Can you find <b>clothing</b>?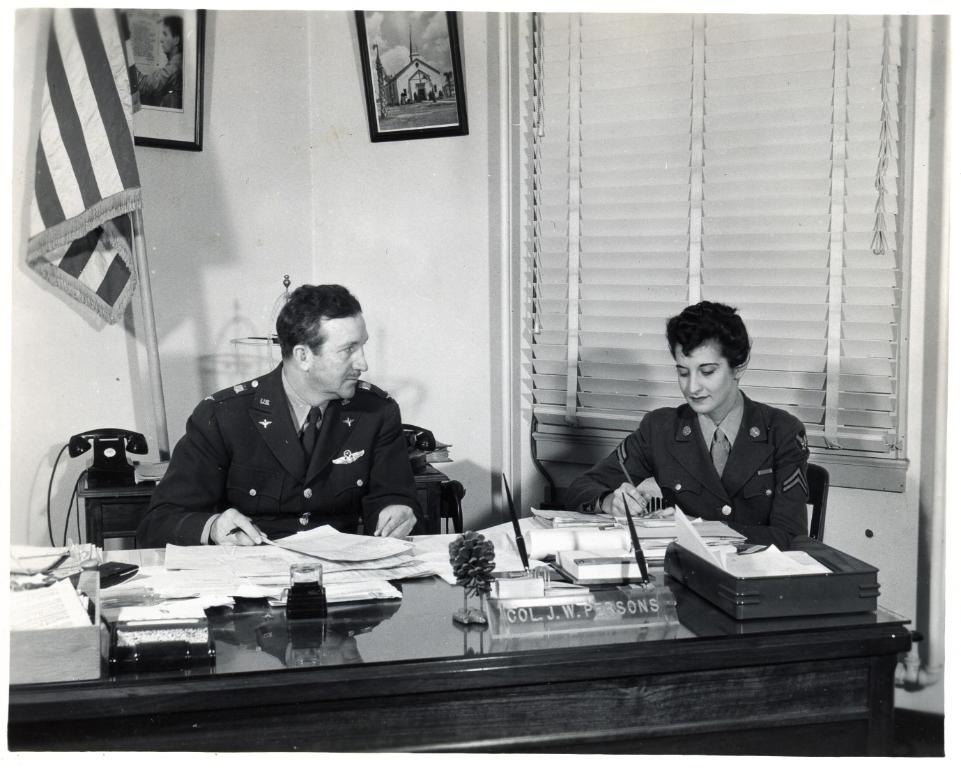
Yes, bounding box: bbox(560, 381, 810, 546).
